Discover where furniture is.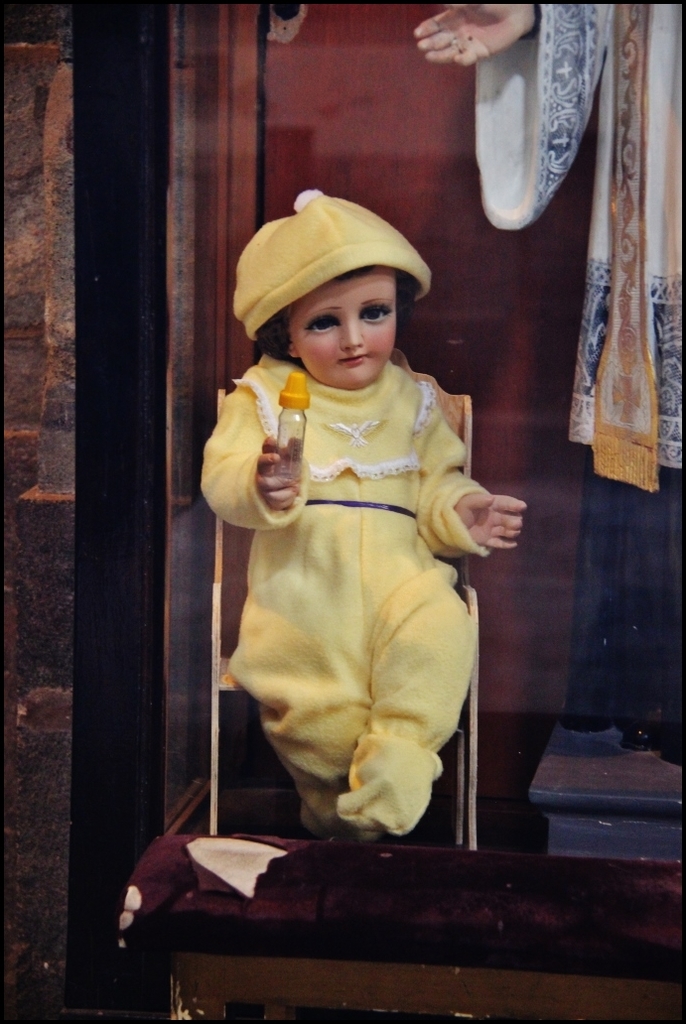
Discovered at detection(209, 388, 472, 853).
